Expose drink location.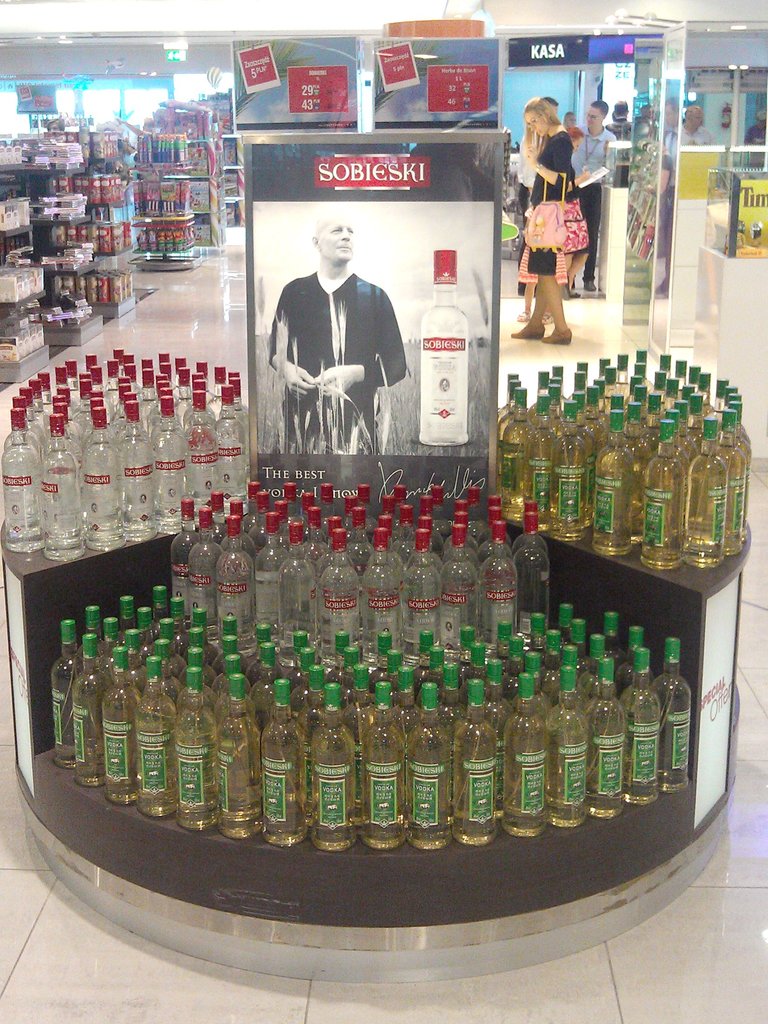
Exposed at rect(685, 457, 728, 562).
